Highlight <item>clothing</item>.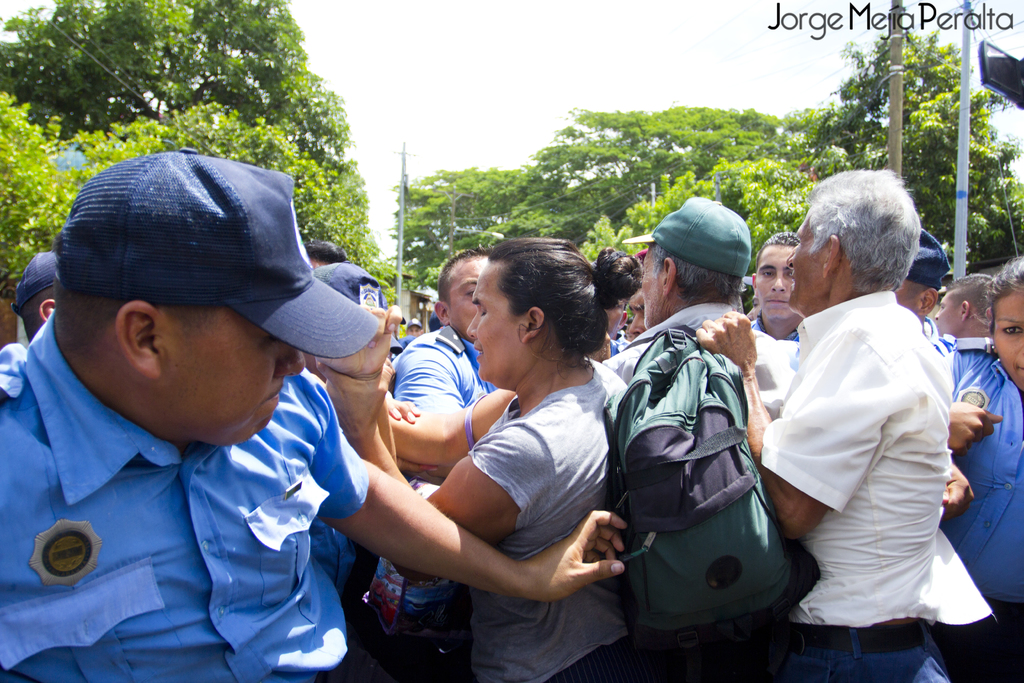
Highlighted region: <box>0,307,372,682</box>.
